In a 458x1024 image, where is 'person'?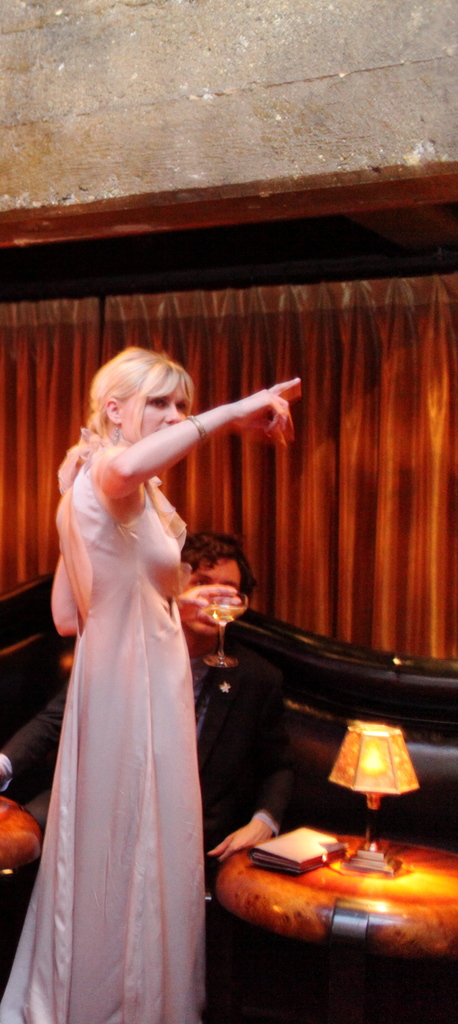
locate(0, 536, 300, 860).
